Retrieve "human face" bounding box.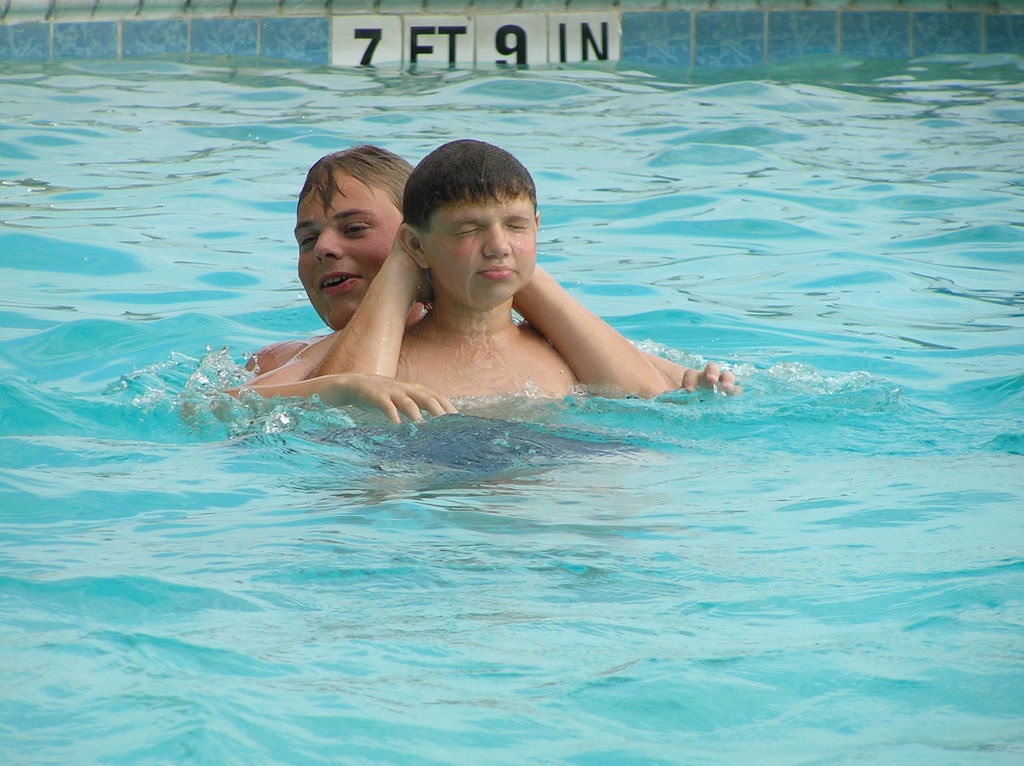
Bounding box: <box>292,168,401,330</box>.
